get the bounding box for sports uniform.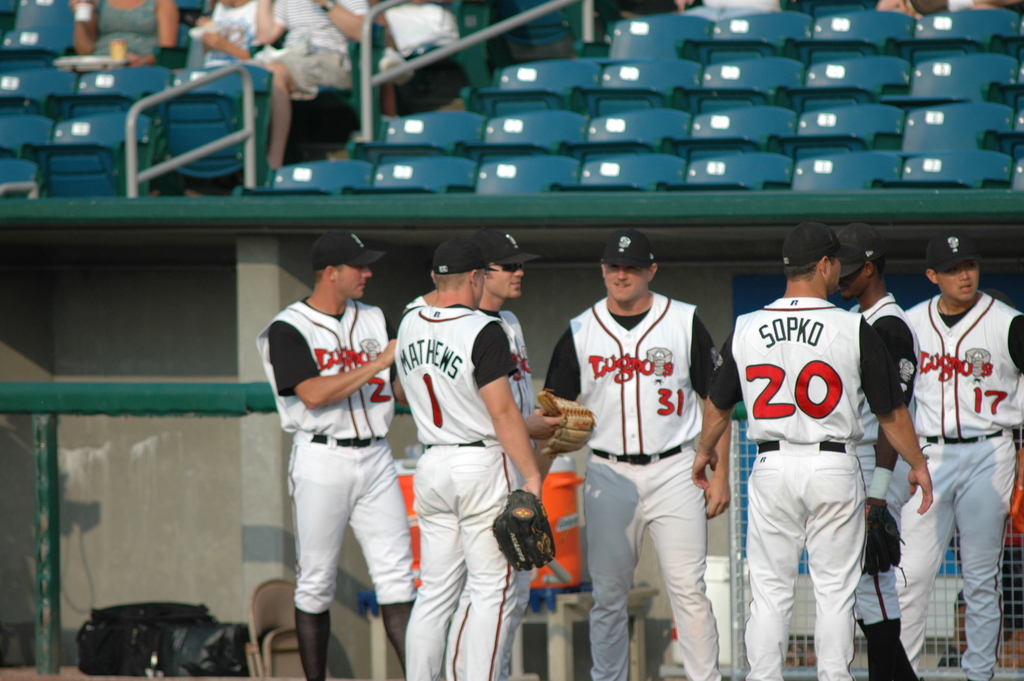
{"x1": 489, "y1": 302, "x2": 531, "y2": 680}.
